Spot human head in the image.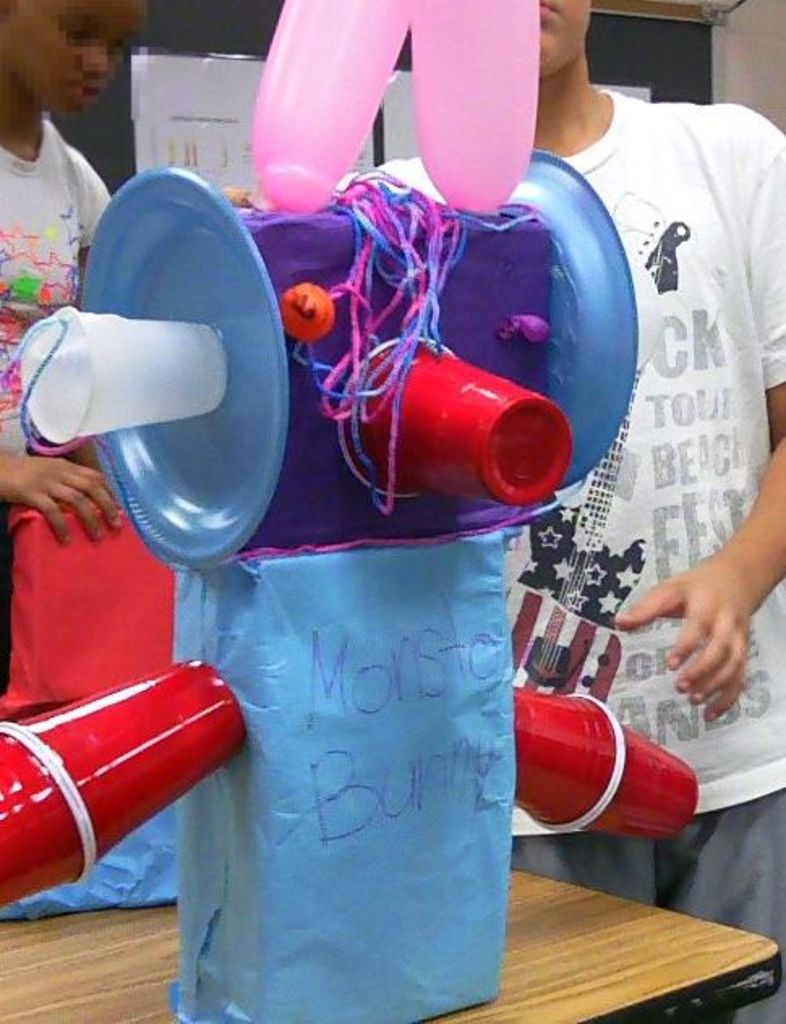
human head found at bbox(13, 16, 123, 120).
